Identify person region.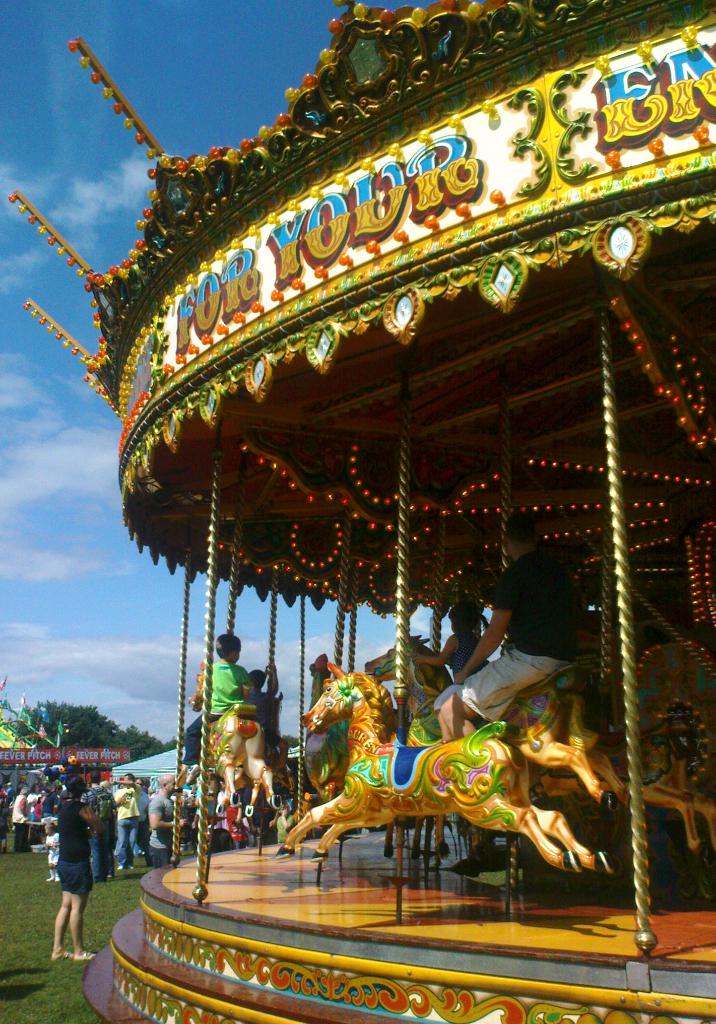
Region: box=[184, 629, 275, 765].
